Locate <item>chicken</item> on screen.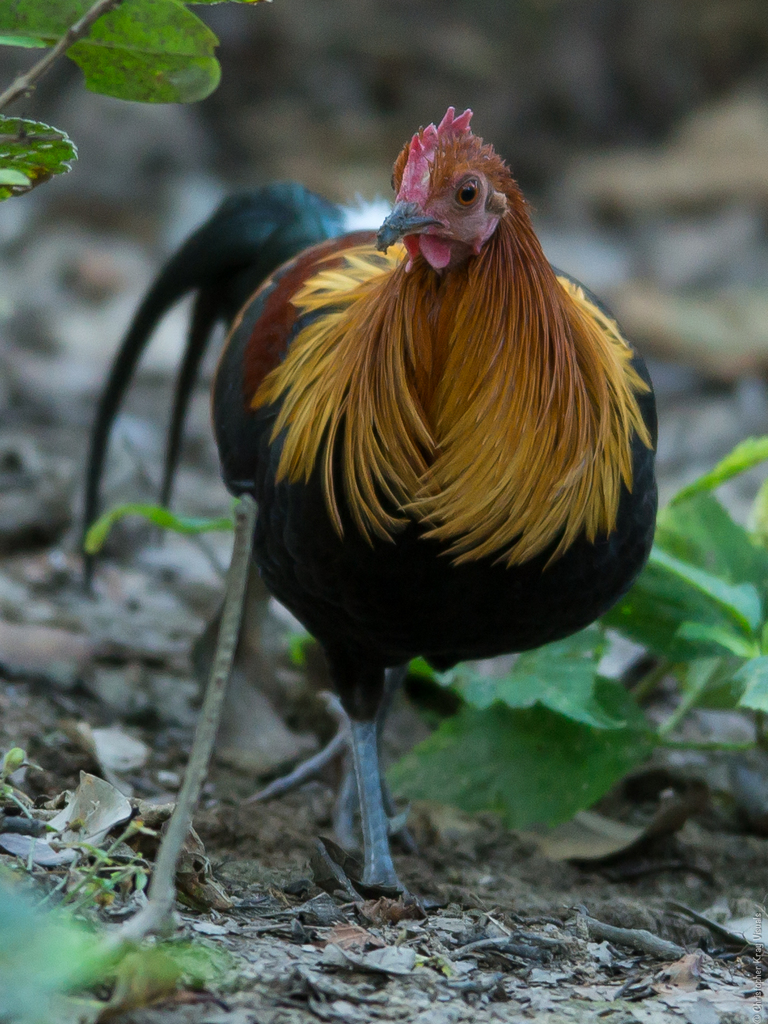
On screen at [x1=178, y1=98, x2=661, y2=935].
